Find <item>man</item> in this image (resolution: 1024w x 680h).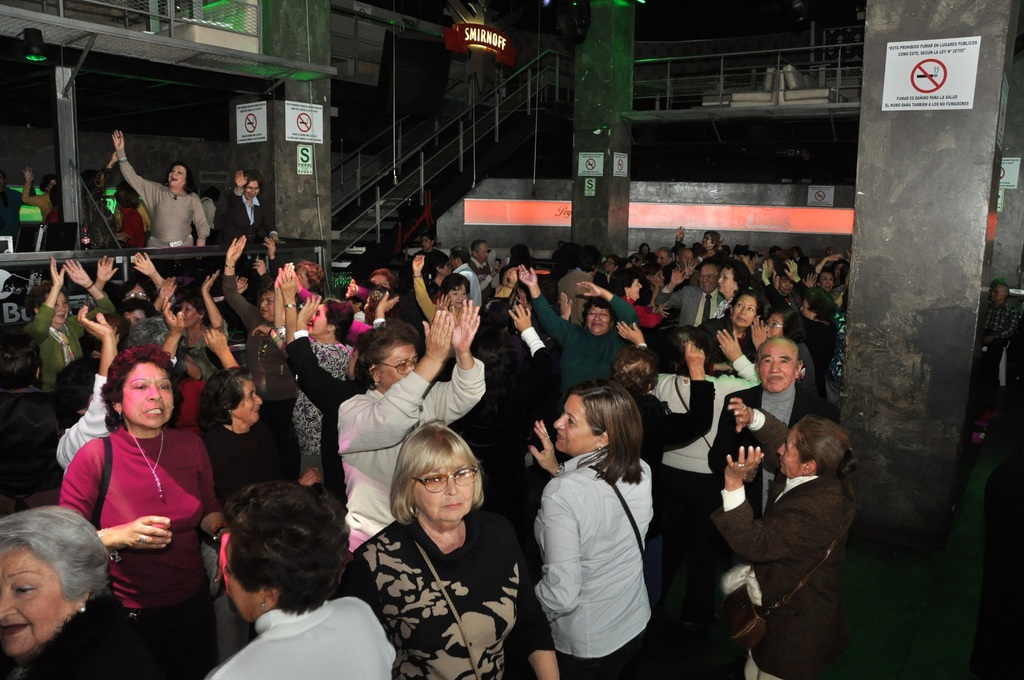
region(674, 227, 724, 264).
